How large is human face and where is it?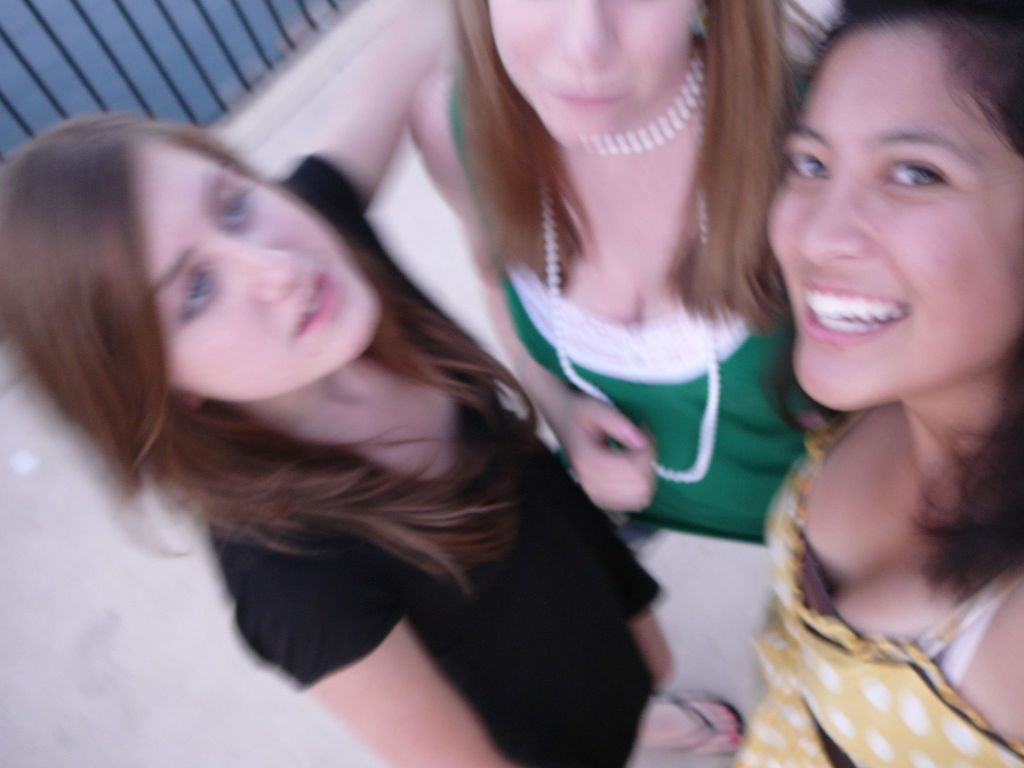
Bounding box: {"x1": 141, "y1": 145, "x2": 381, "y2": 408}.
